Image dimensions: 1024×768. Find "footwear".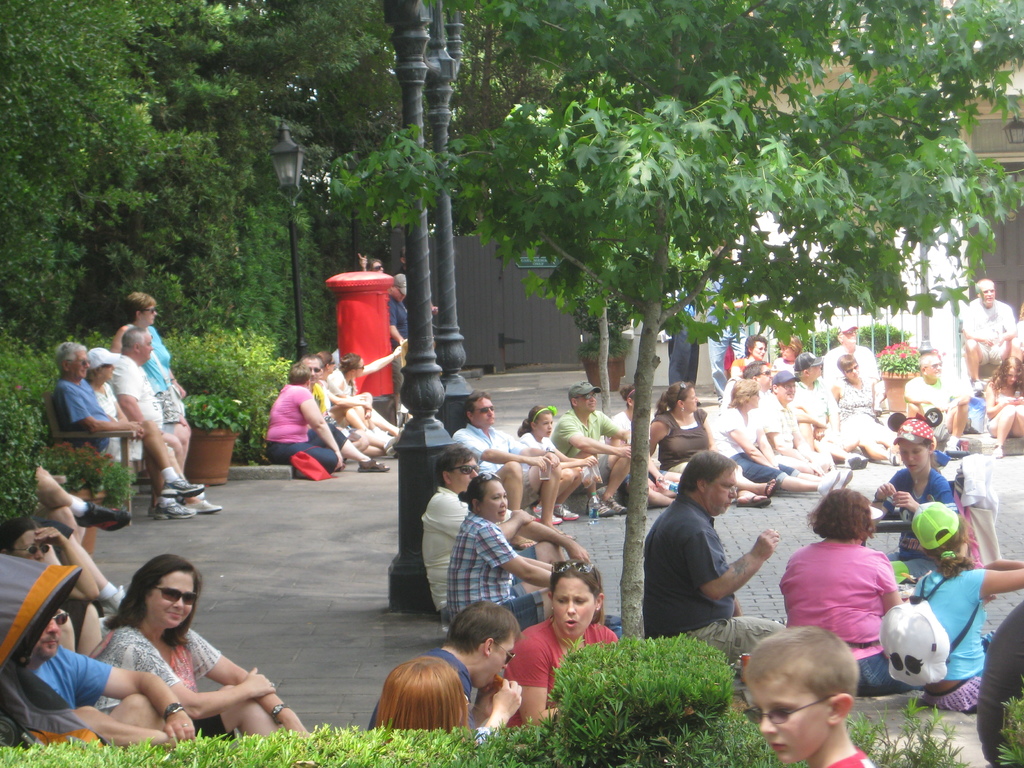
box(151, 500, 196, 523).
